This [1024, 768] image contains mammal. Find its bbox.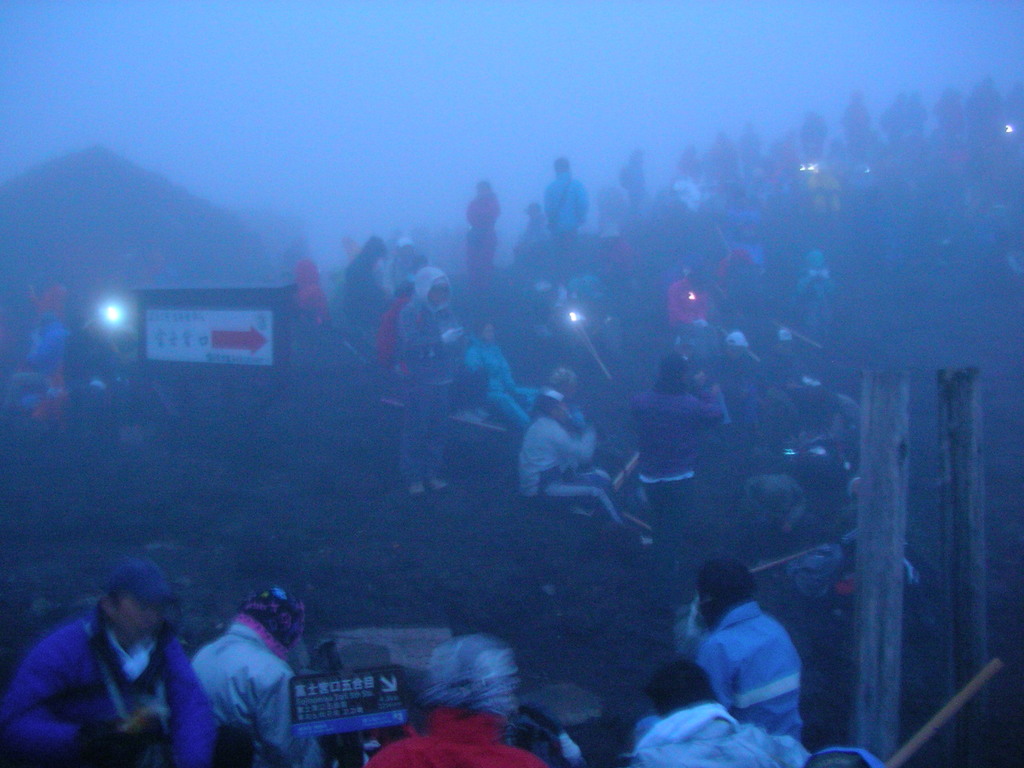
select_region(183, 580, 326, 767).
